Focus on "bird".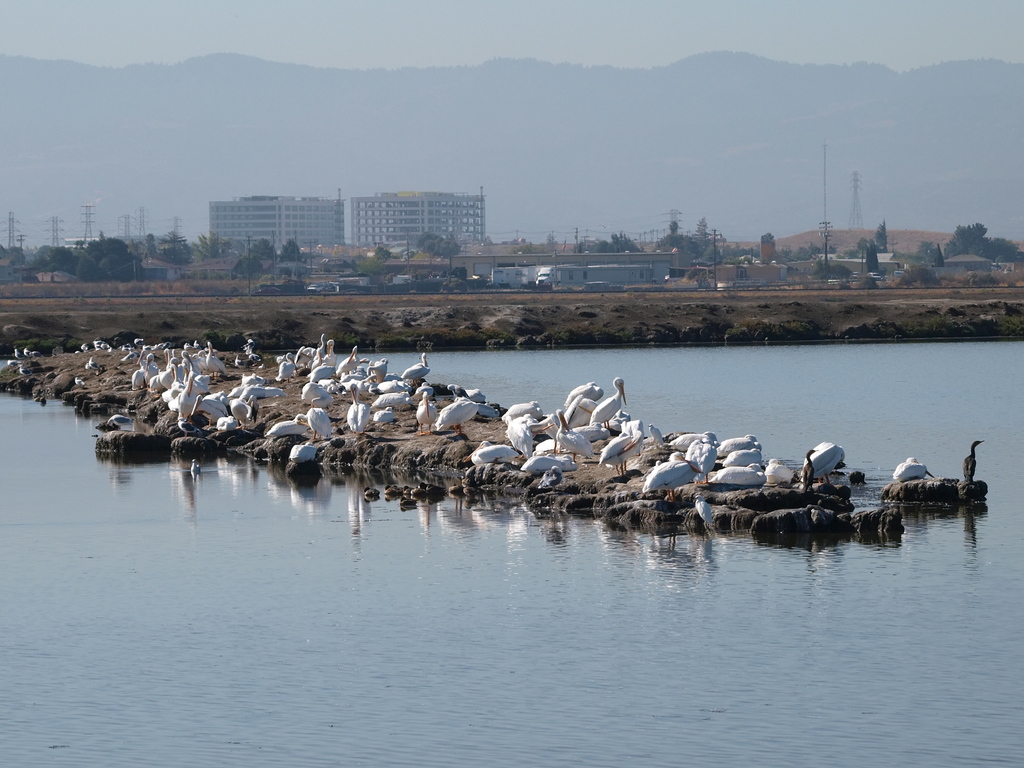
Focused at (x1=891, y1=456, x2=936, y2=484).
